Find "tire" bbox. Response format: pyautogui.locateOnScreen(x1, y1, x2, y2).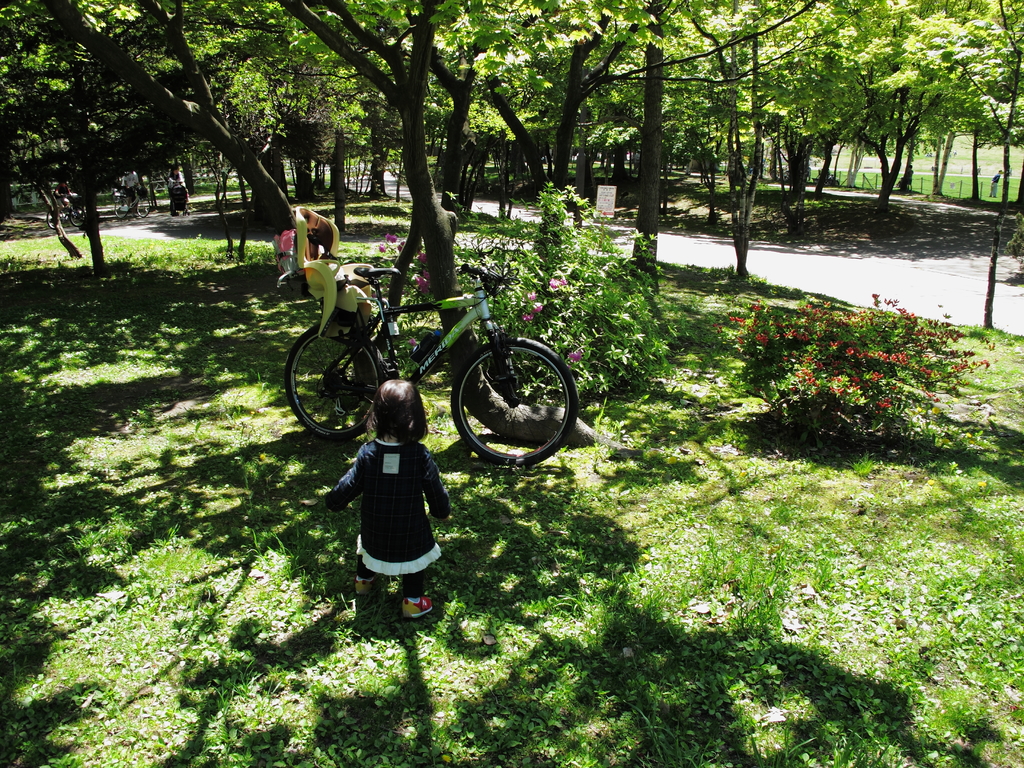
pyautogui.locateOnScreen(445, 330, 575, 465).
